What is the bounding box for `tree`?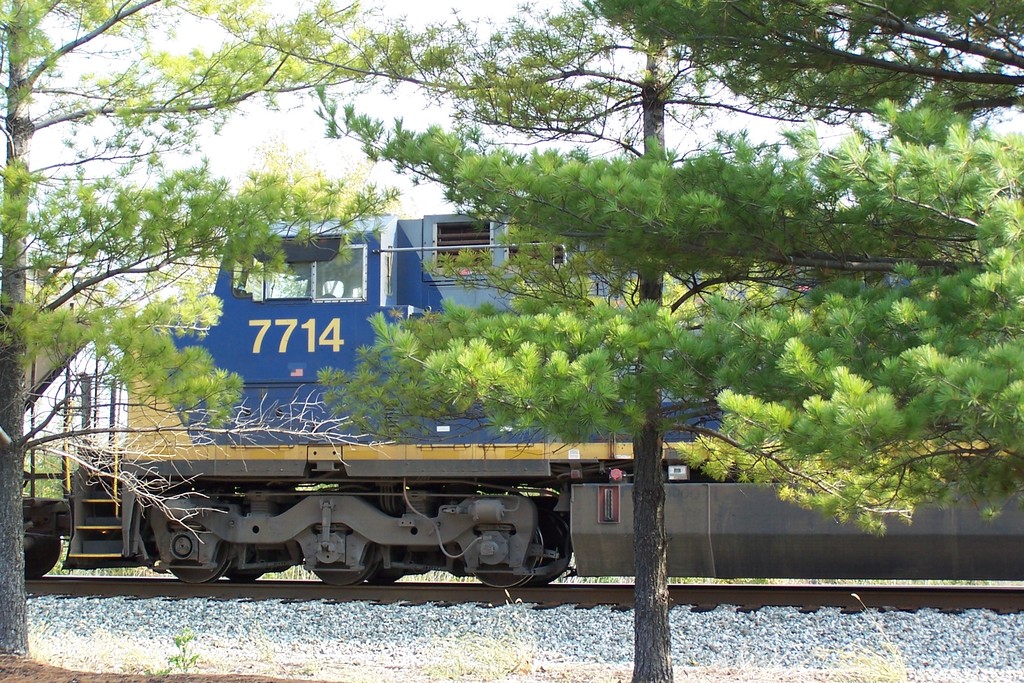
172,0,1023,682.
